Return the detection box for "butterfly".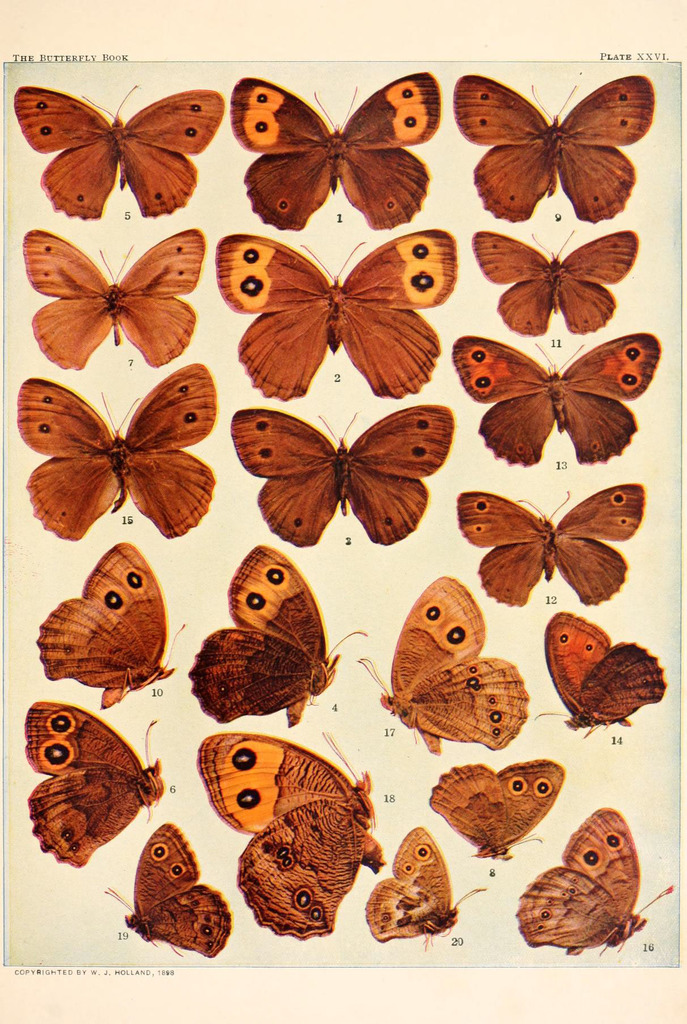
detection(455, 488, 645, 603).
